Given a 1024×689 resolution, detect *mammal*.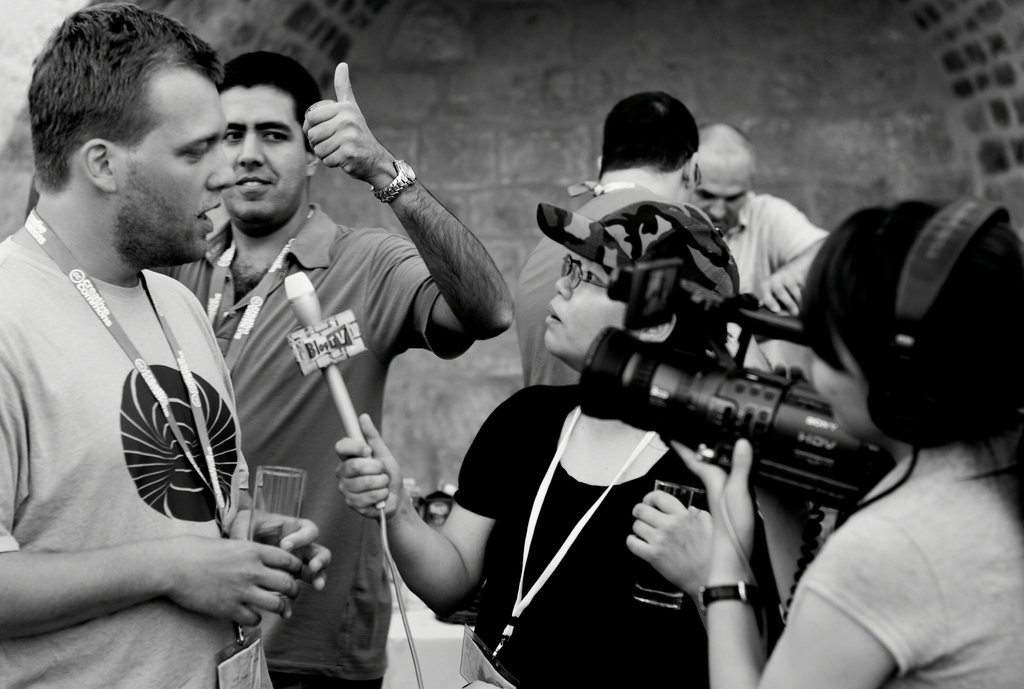
(x1=624, y1=197, x2=1023, y2=686).
